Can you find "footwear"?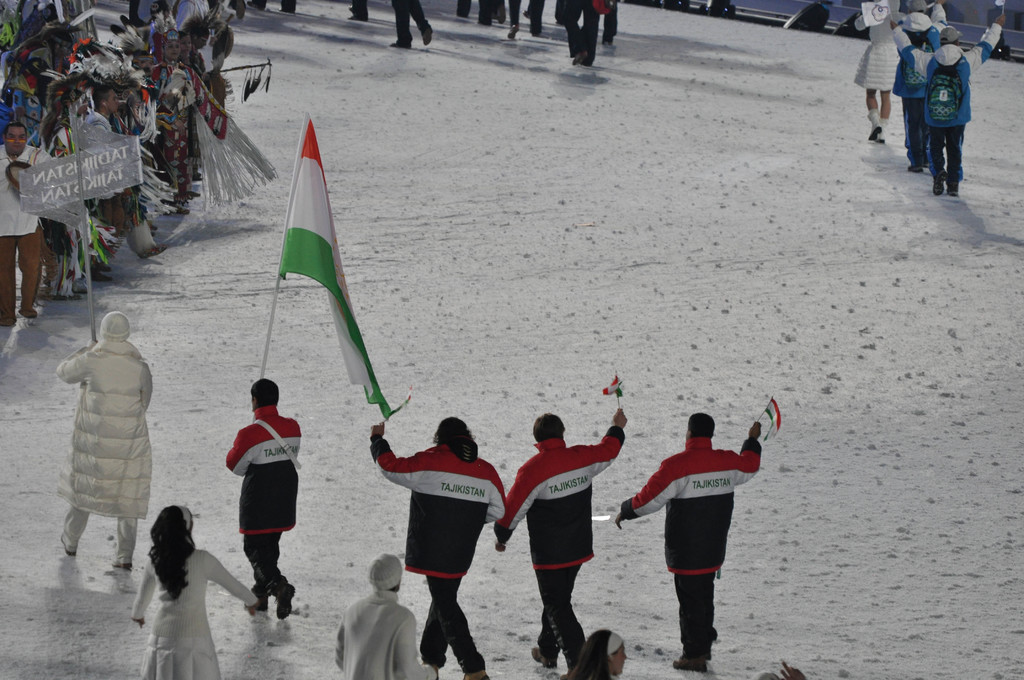
Yes, bounding box: locate(877, 134, 886, 145).
